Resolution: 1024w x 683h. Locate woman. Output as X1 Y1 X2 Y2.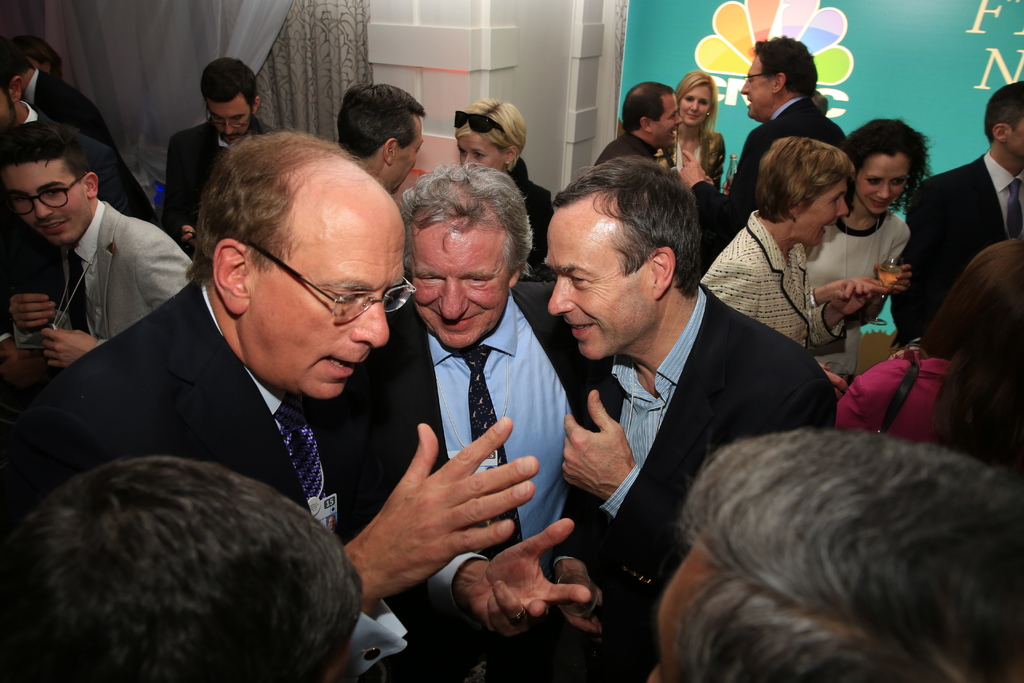
447 95 551 263.
